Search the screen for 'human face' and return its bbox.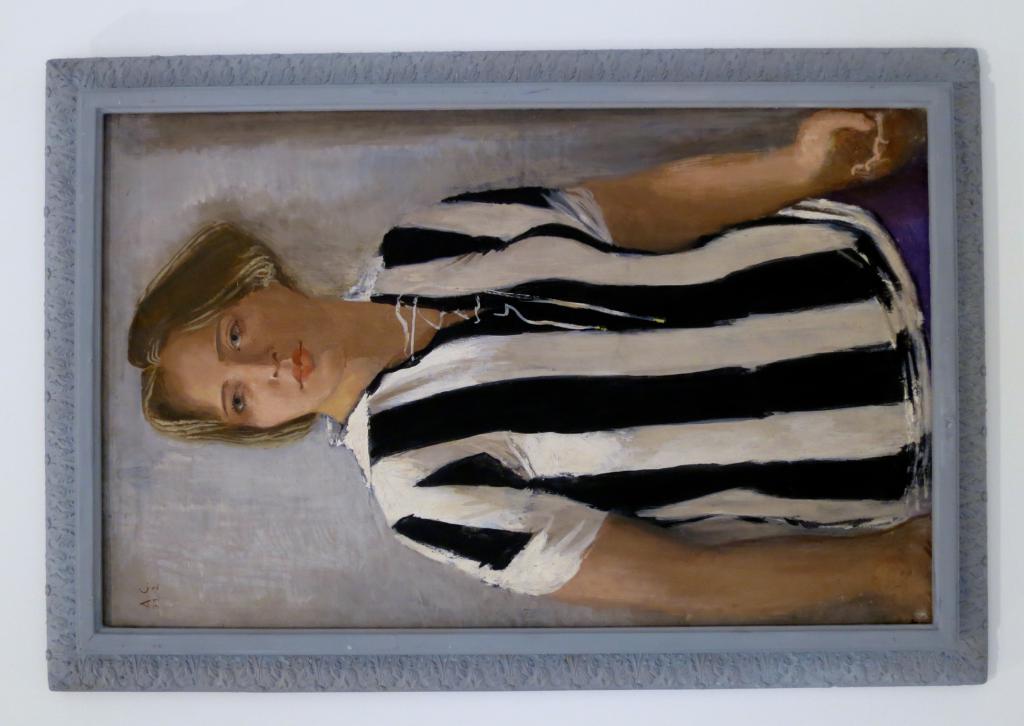
Found: box=[156, 282, 348, 427].
